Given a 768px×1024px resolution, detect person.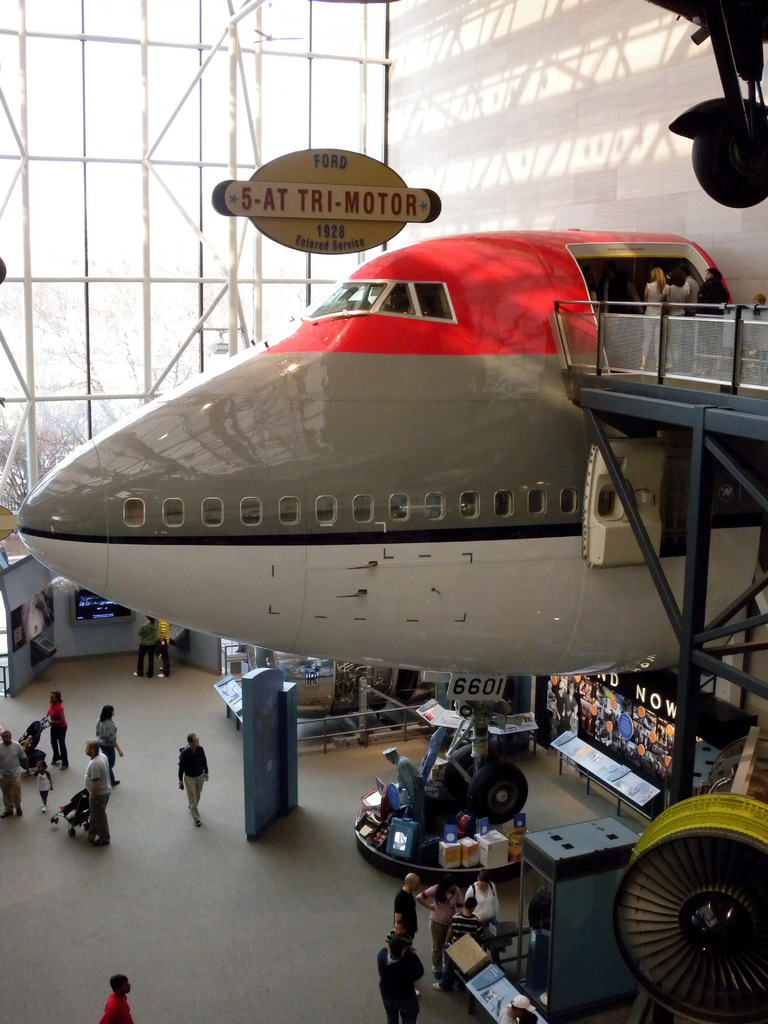
rect(465, 872, 505, 923).
